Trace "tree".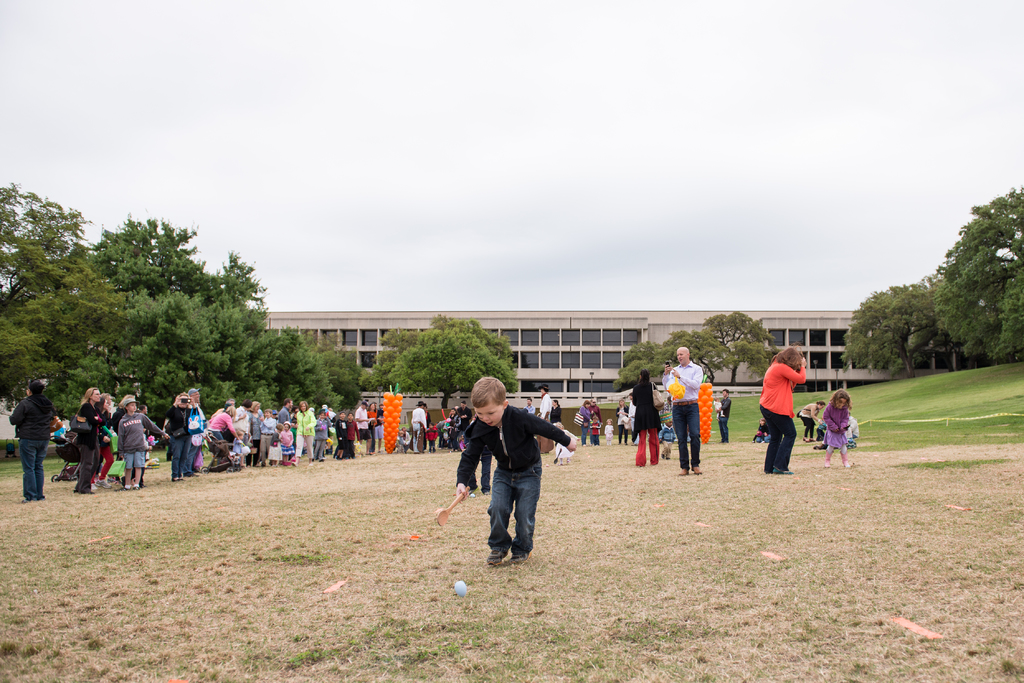
Traced to box=[367, 315, 514, 386].
